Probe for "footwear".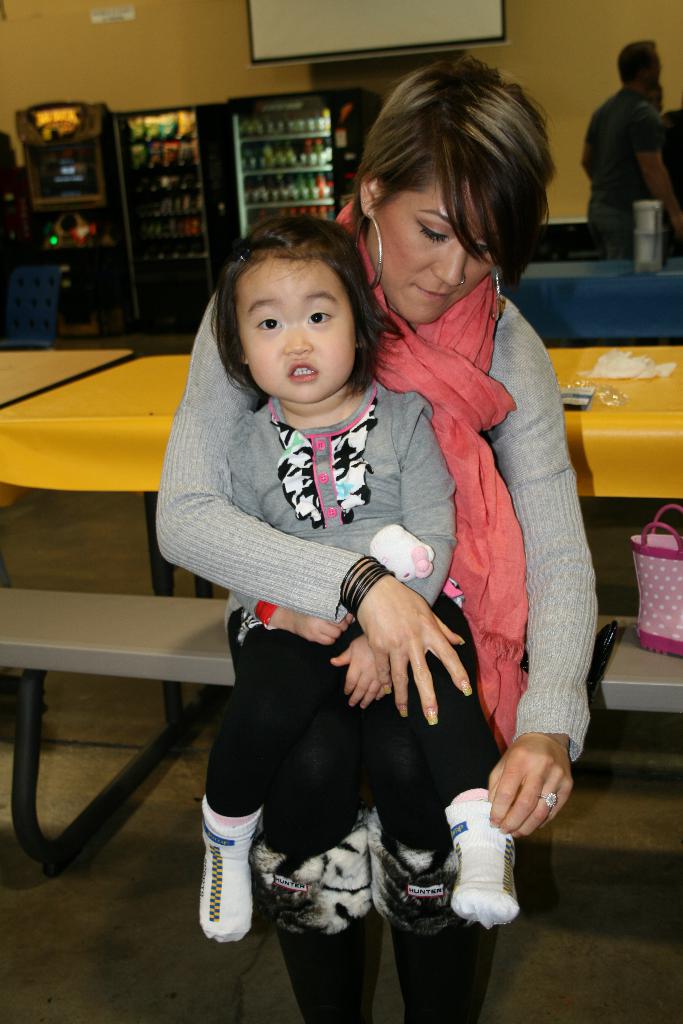
Probe result: (left=454, top=780, right=526, bottom=927).
